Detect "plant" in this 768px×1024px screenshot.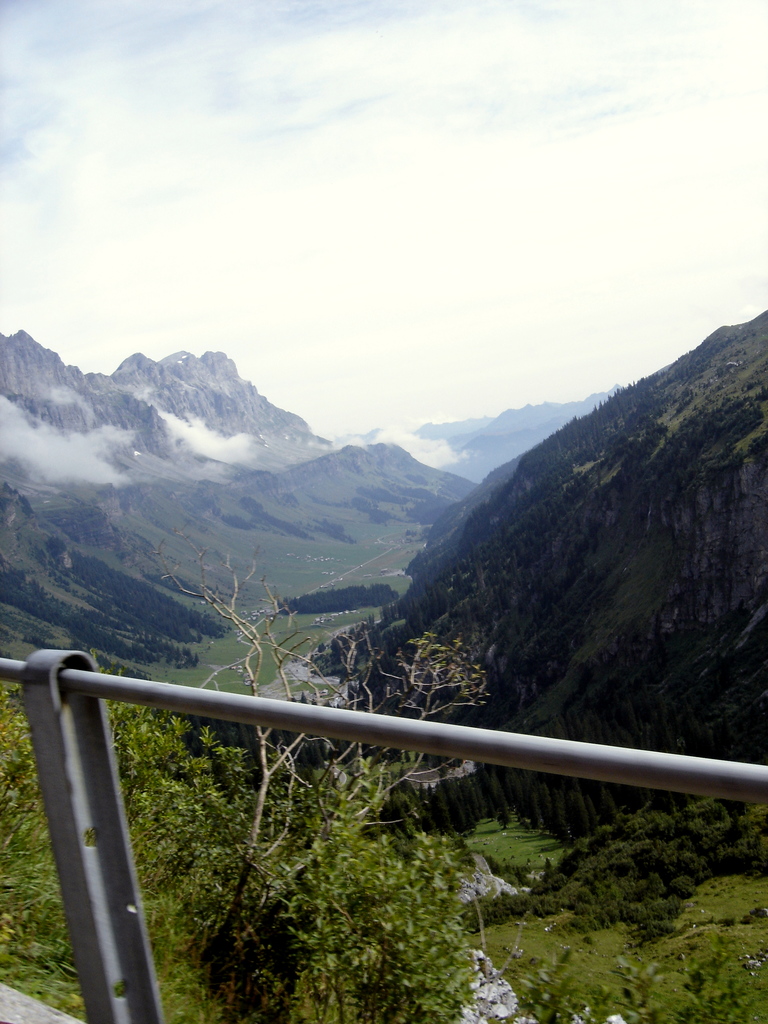
Detection: (x1=456, y1=790, x2=767, y2=952).
